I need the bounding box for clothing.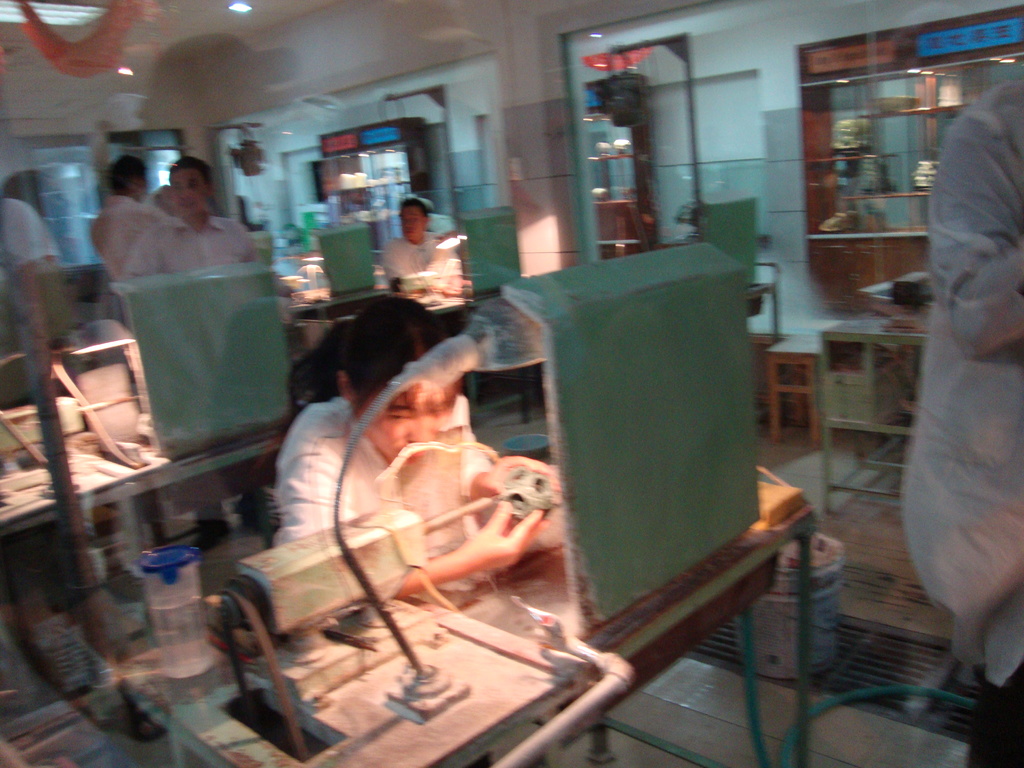
Here it is: left=120, top=212, right=259, bottom=278.
